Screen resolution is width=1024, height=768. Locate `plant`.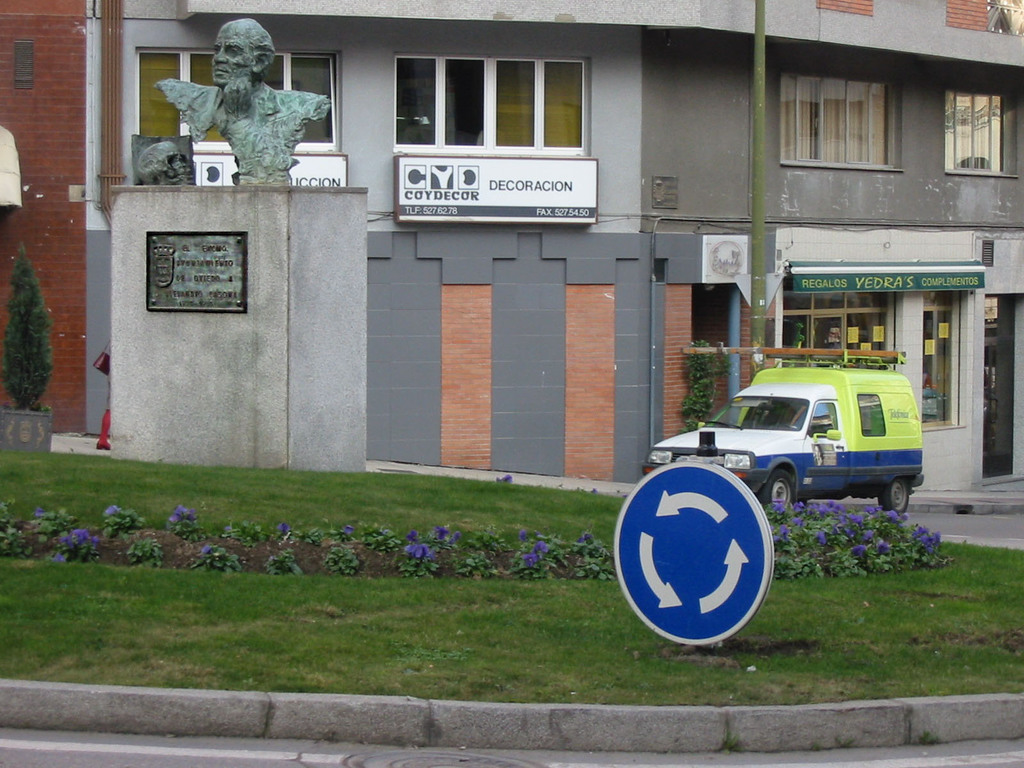
274, 523, 321, 549.
